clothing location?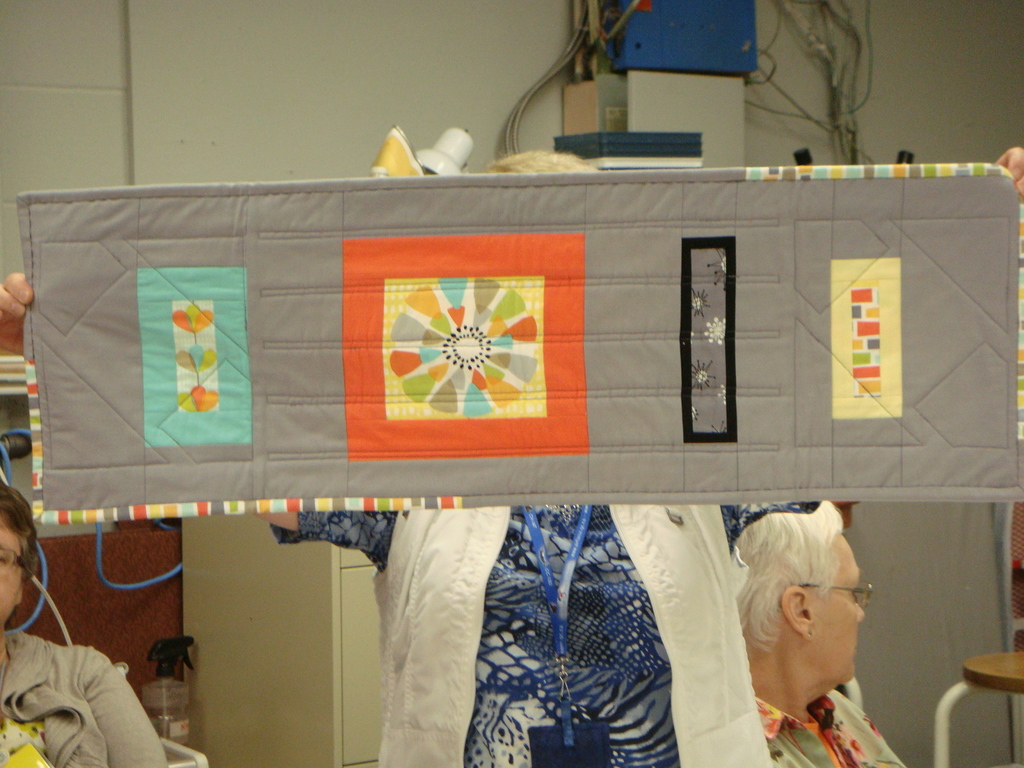
x1=265, y1=495, x2=782, y2=767
